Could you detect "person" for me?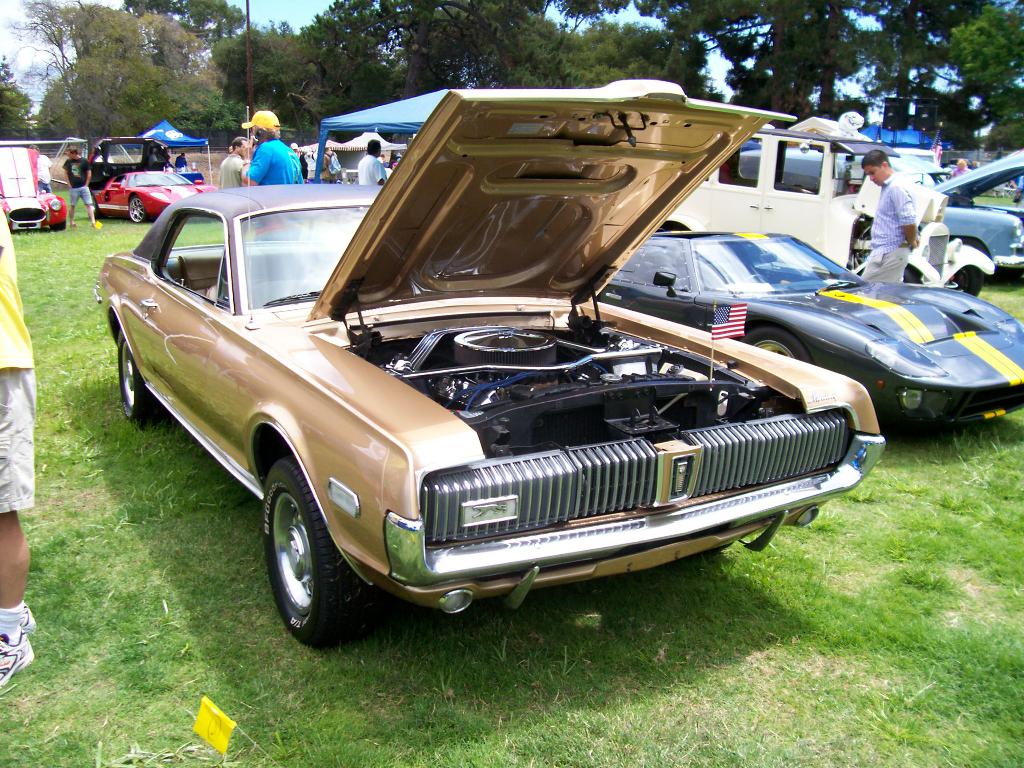
Detection result: bbox(862, 147, 917, 281).
